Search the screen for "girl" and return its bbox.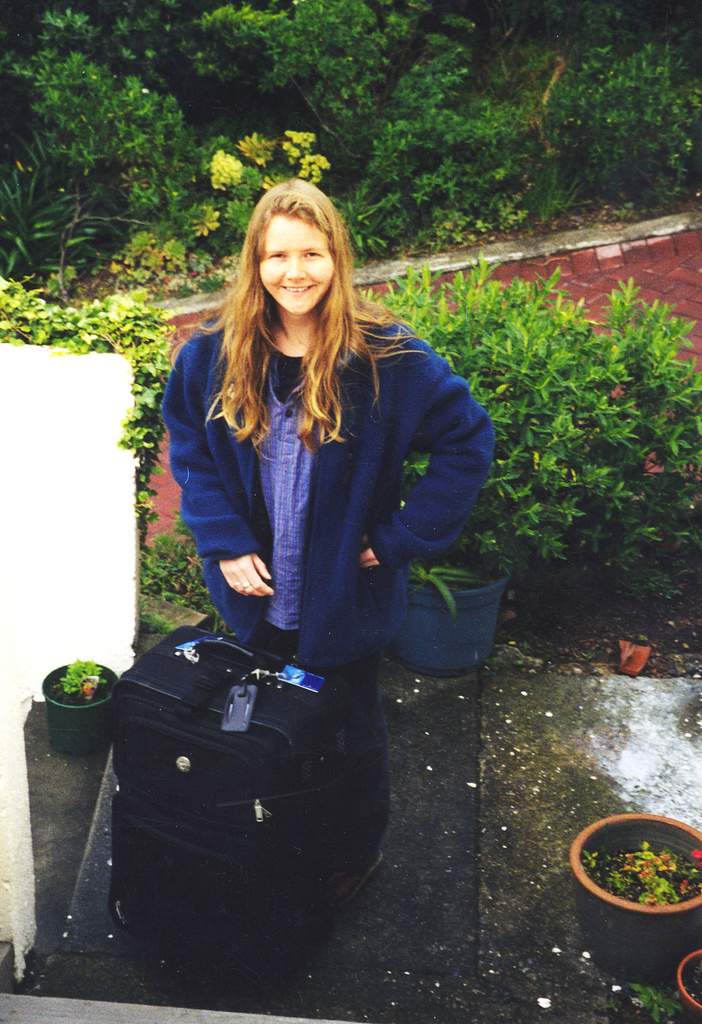
Found: box=[162, 179, 496, 908].
